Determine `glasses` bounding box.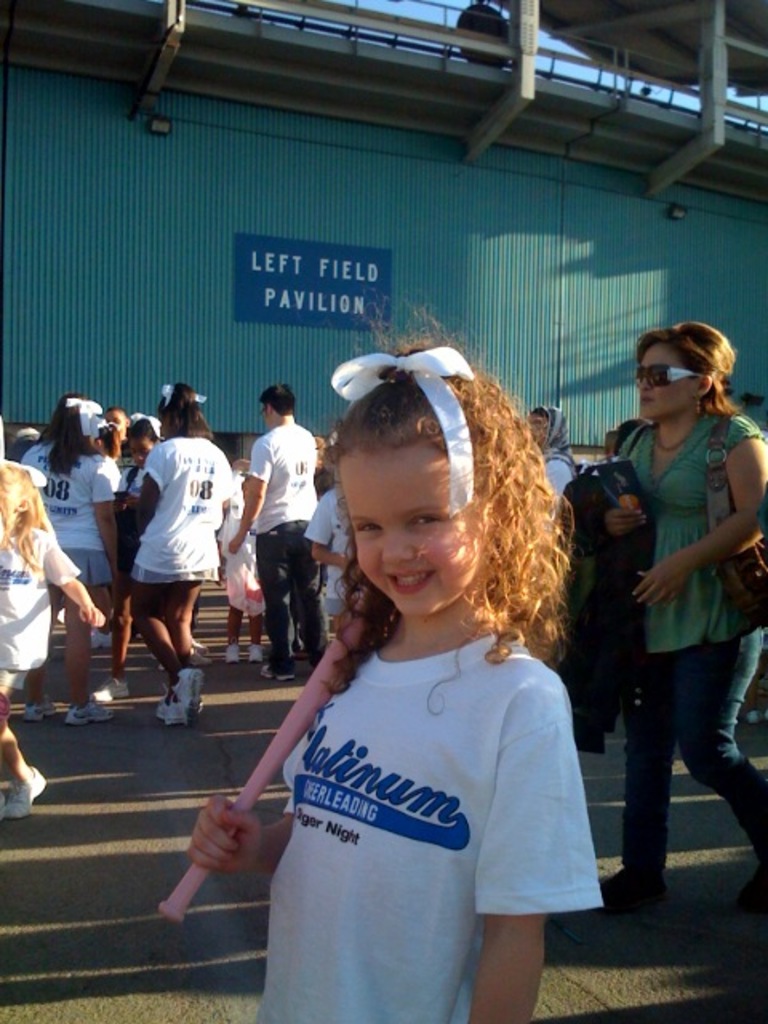
Determined: (622, 360, 701, 390).
